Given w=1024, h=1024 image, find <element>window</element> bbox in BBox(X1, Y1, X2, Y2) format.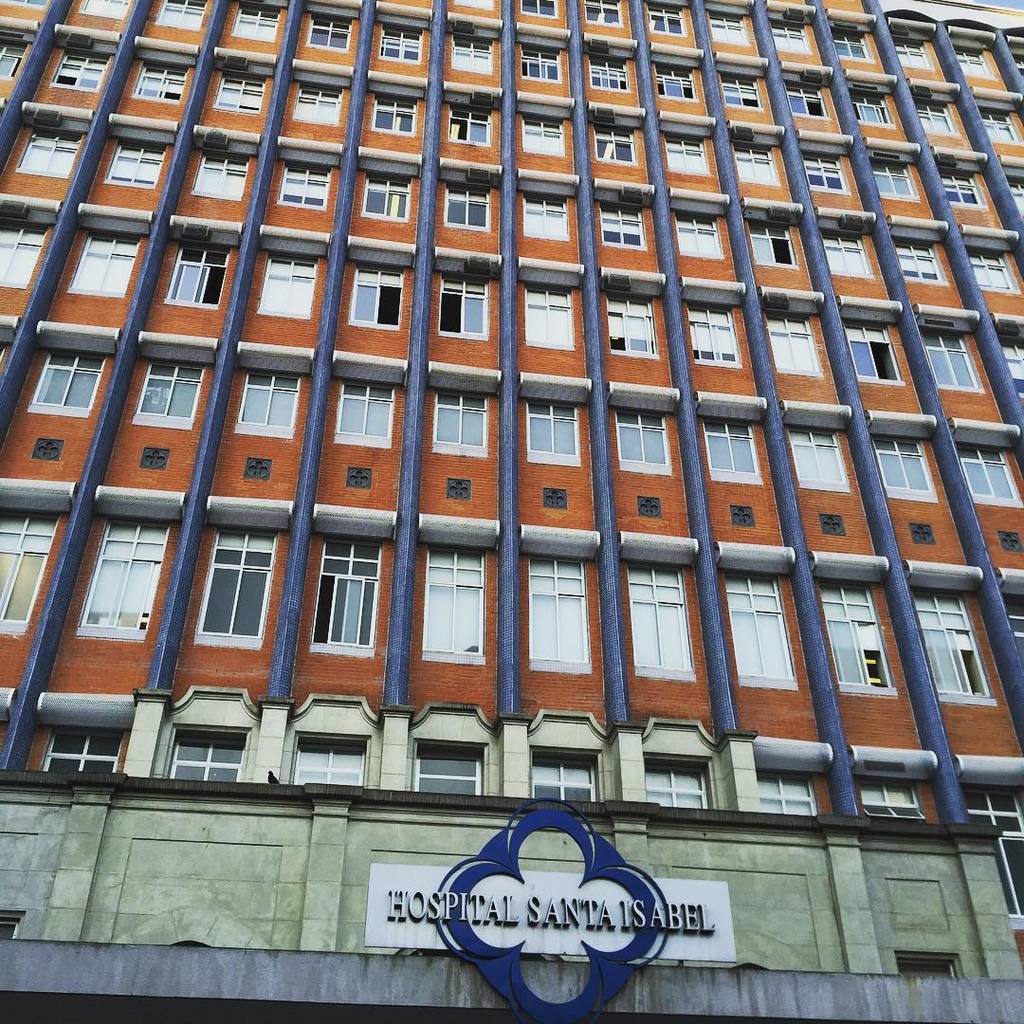
BBox(909, 589, 999, 704).
